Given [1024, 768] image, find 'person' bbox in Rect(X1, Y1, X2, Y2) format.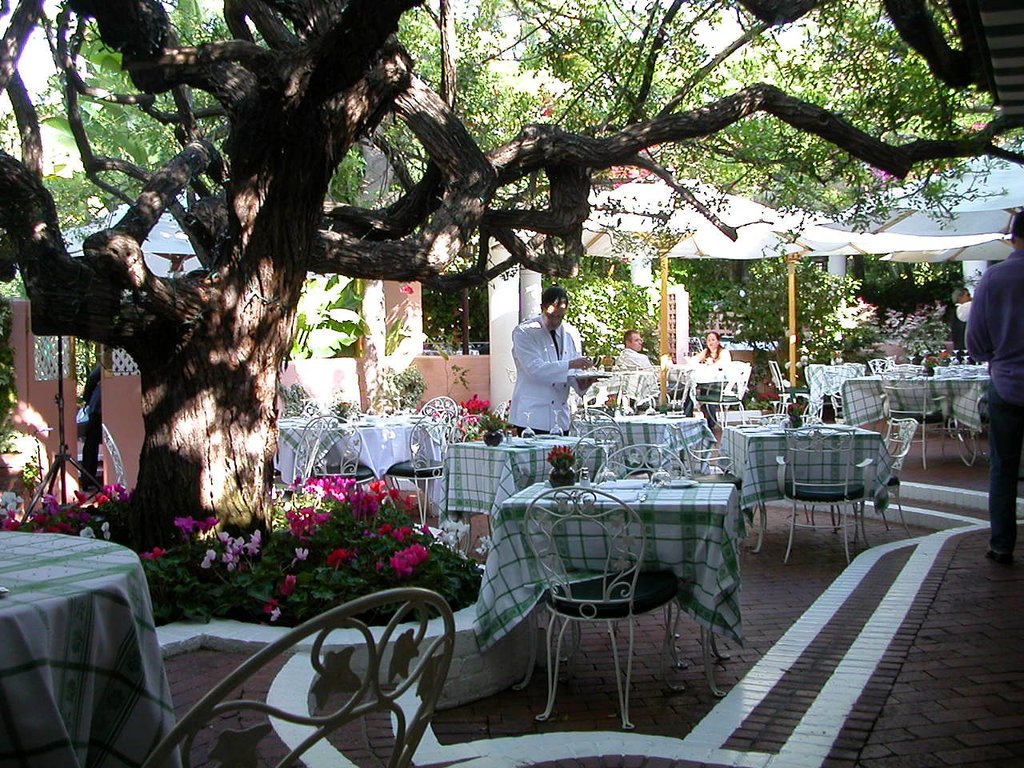
Rect(615, 330, 658, 406).
